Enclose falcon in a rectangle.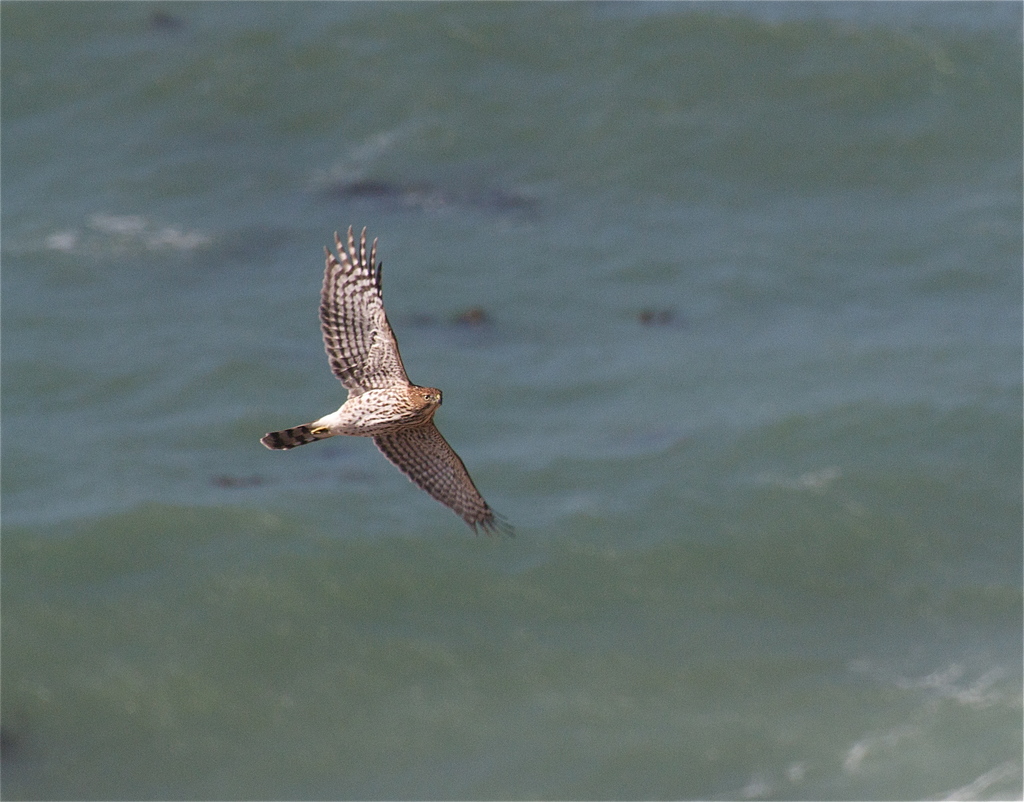
box=[260, 220, 514, 544].
